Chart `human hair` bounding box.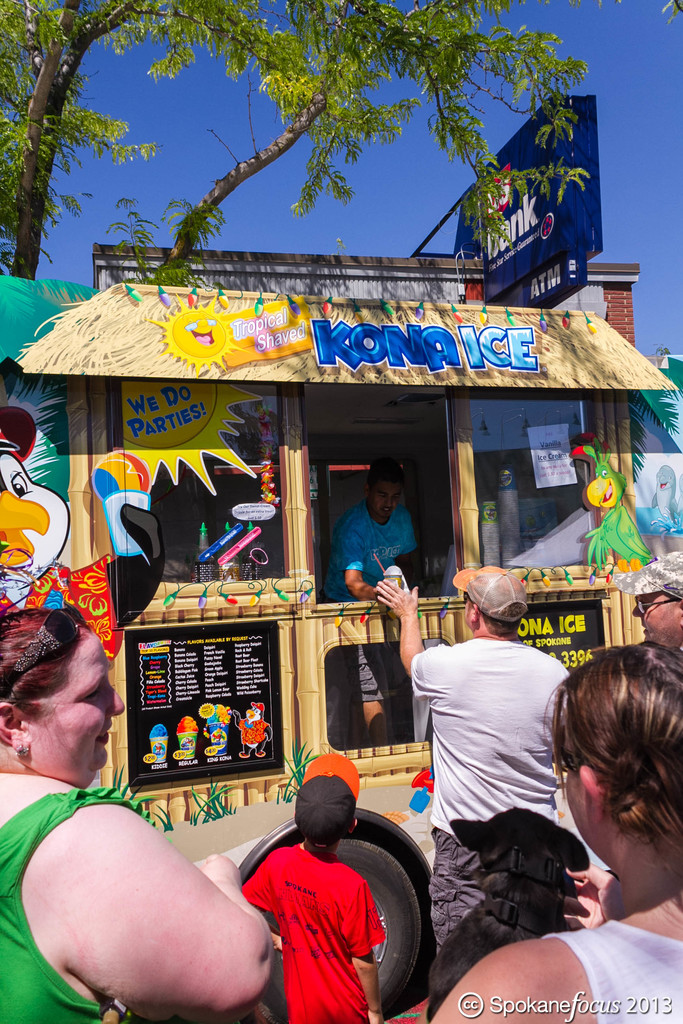
Charted: left=0, top=607, right=87, bottom=728.
